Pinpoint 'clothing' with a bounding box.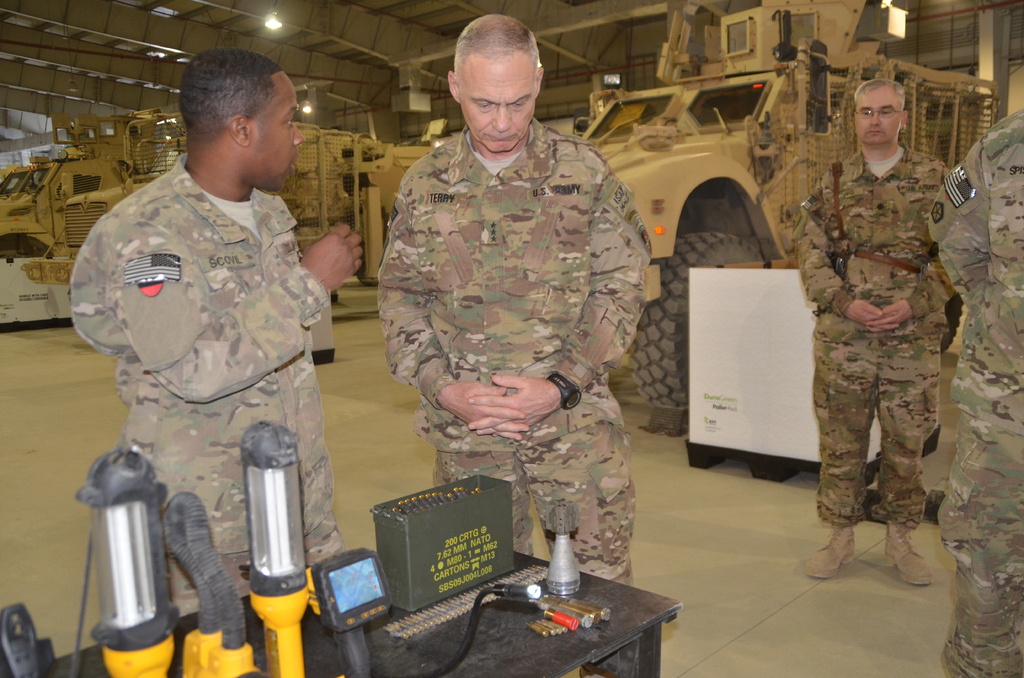
x1=60 y1=153 x2=360 y2=620.
